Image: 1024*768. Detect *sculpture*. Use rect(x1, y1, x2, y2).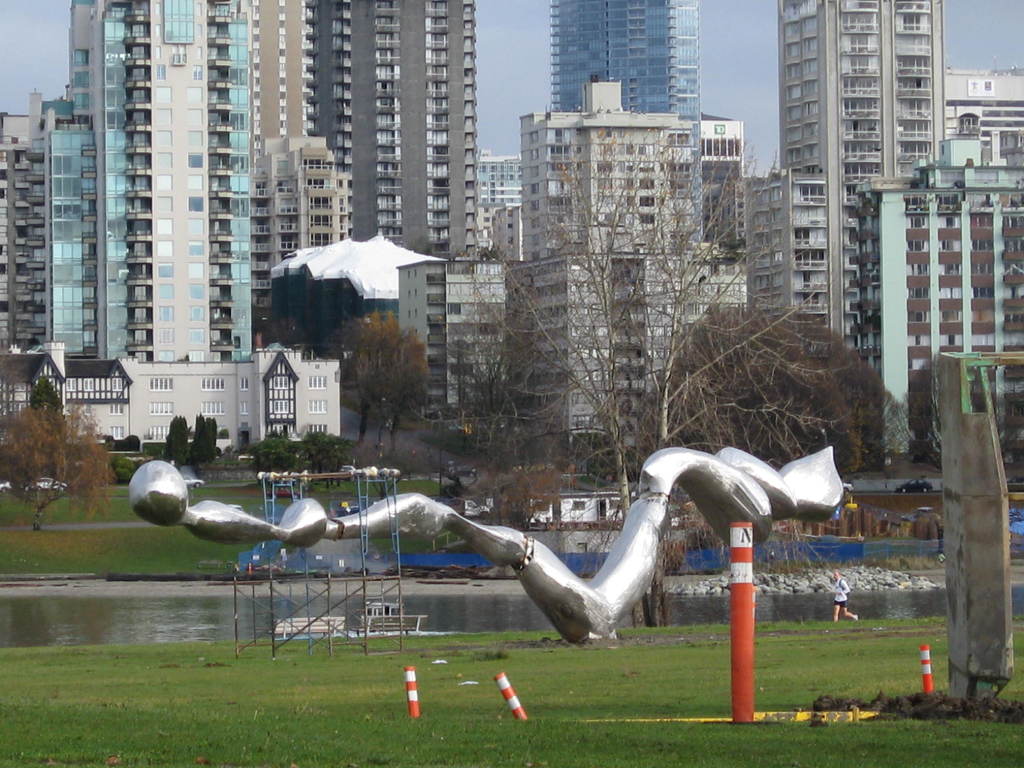
rect(161, 428, 822, 662).
